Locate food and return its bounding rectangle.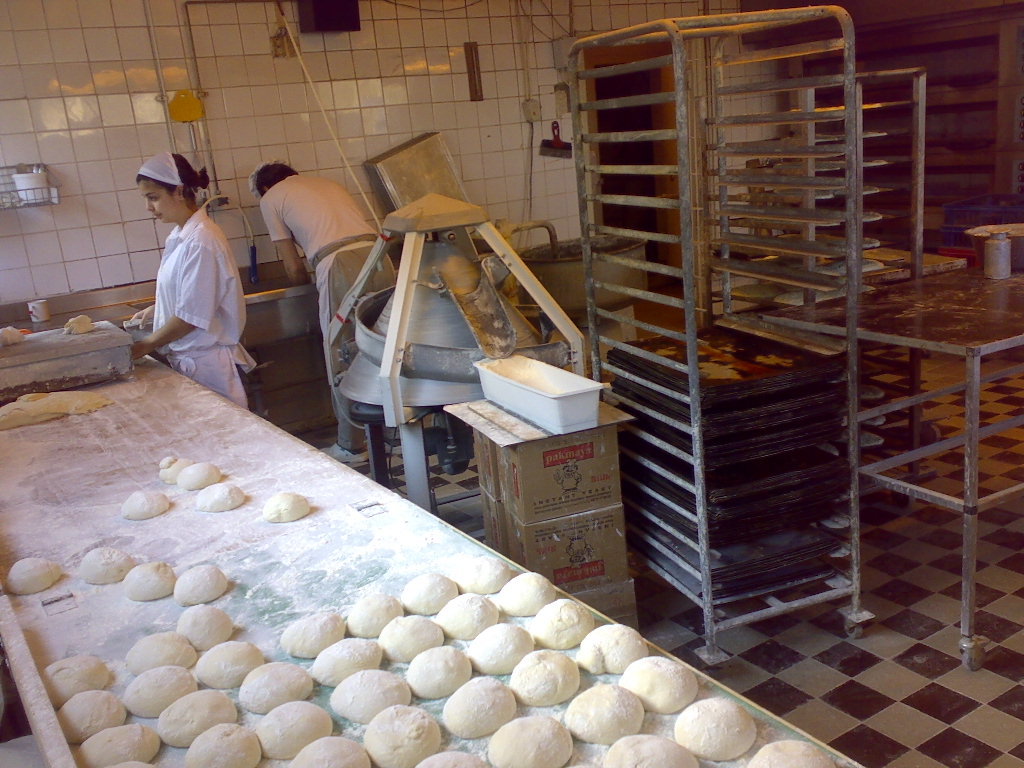
[748, 738, 833, 767].
